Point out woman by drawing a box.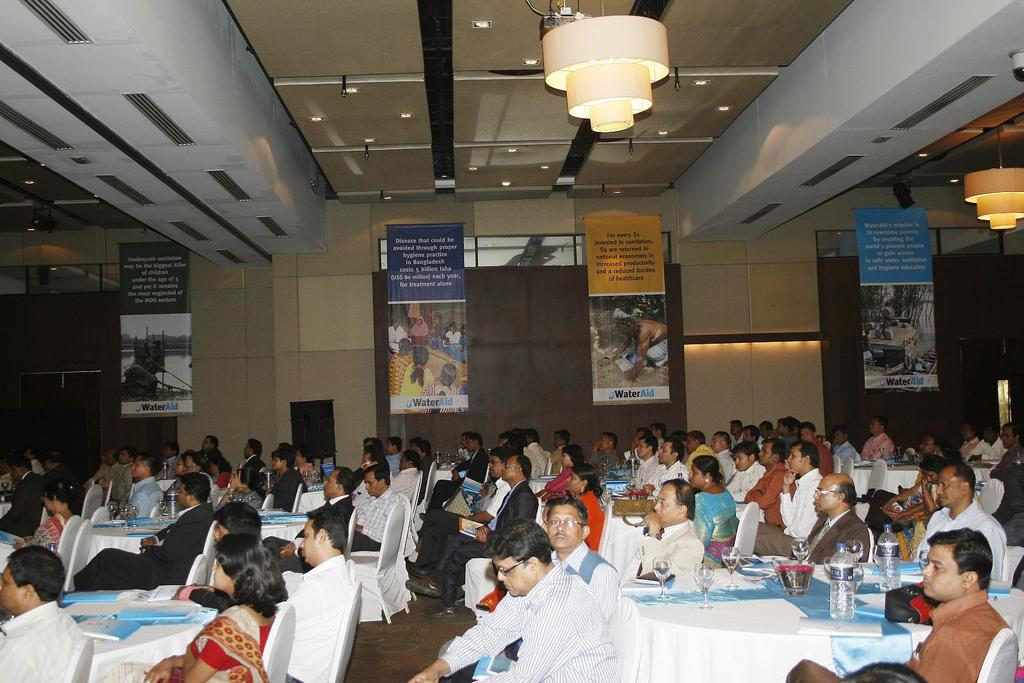
532/447/581/503.
